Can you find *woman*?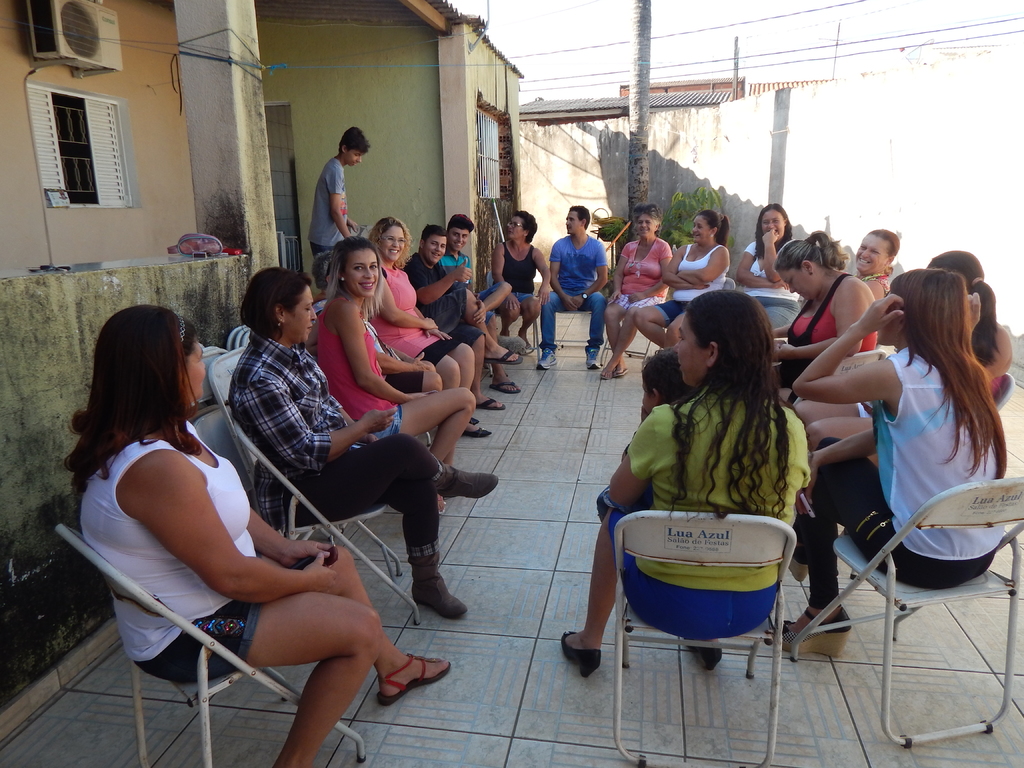
Yes, bounding box: box(292, 237, 500, 479).
